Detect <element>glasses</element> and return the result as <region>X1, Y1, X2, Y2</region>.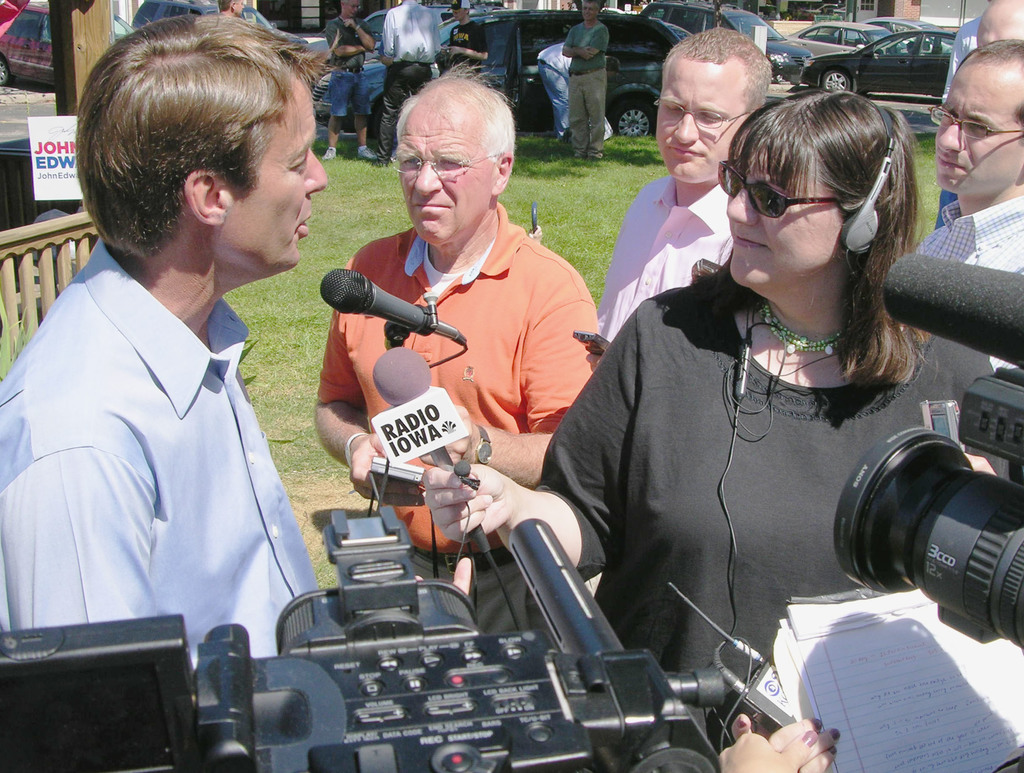
<region>385, 148, 511, 173</region>.
